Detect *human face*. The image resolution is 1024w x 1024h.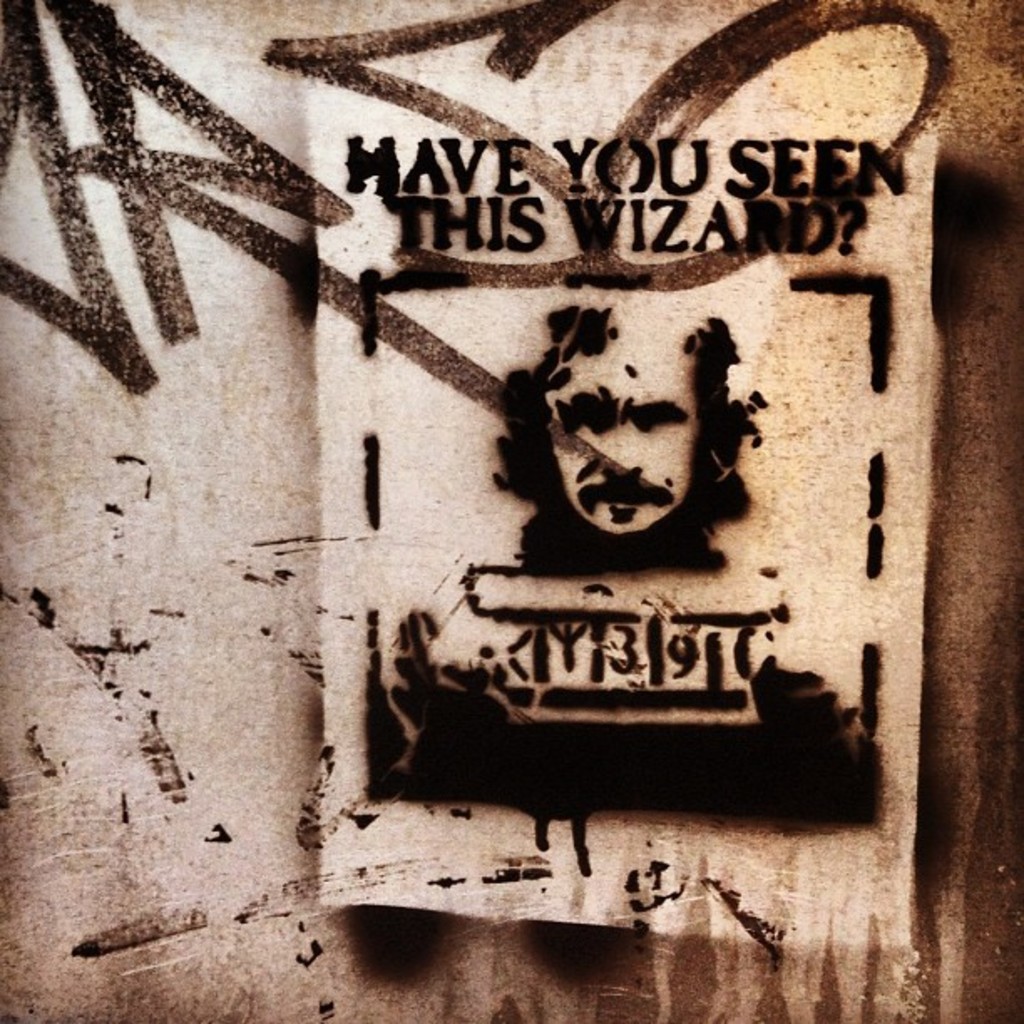
544/345/691/534.
